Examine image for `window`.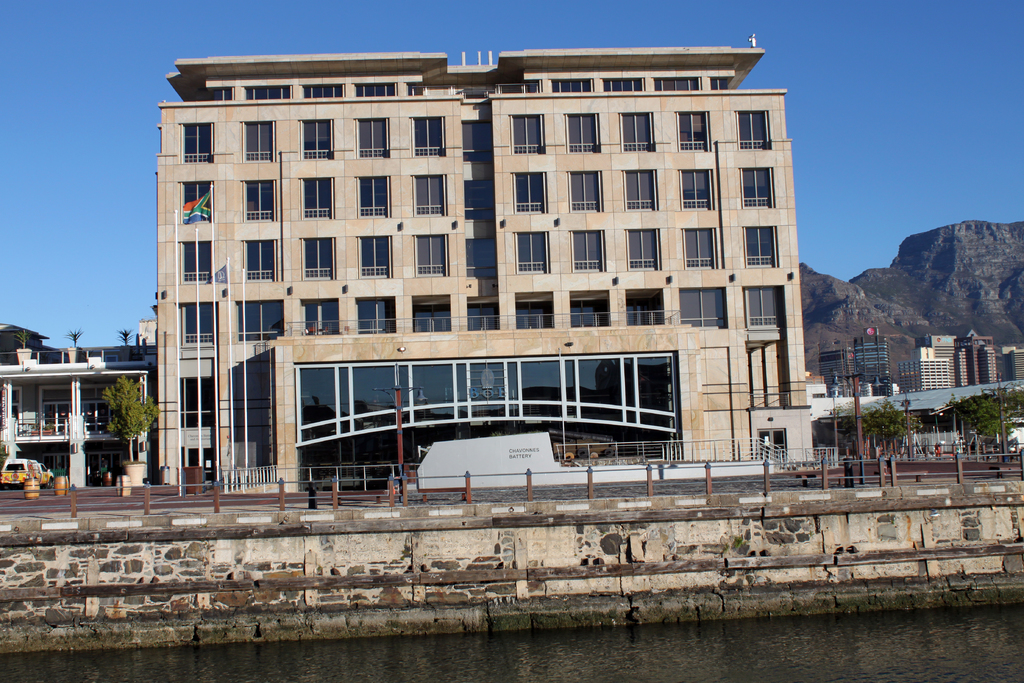
Examination result: 361/240/390/279.
